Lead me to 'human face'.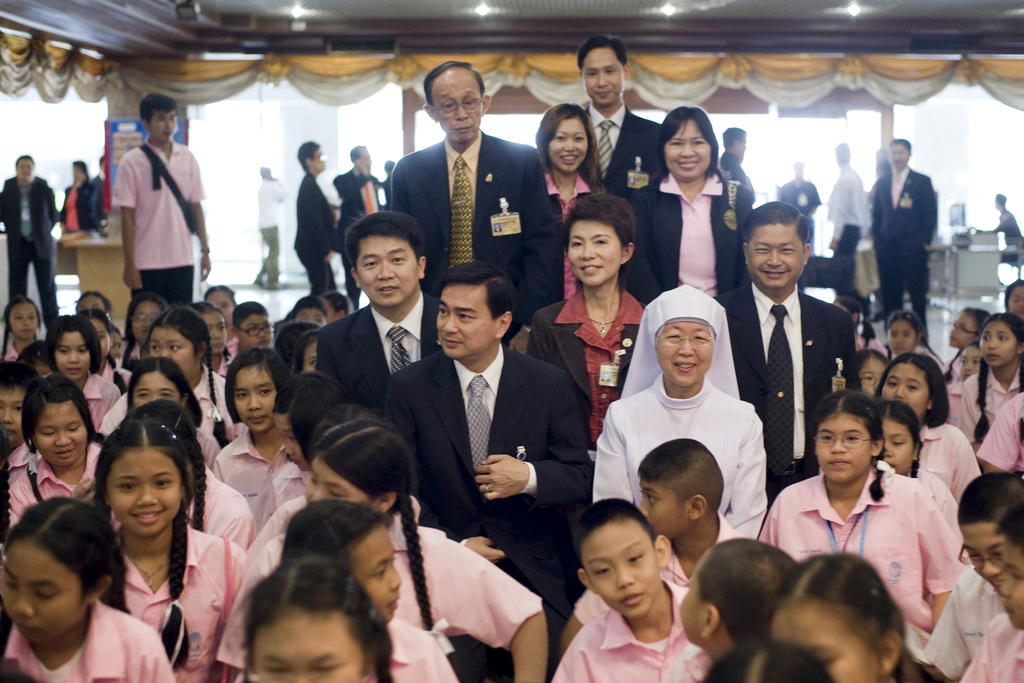
Lead to (639,481,690,539).
